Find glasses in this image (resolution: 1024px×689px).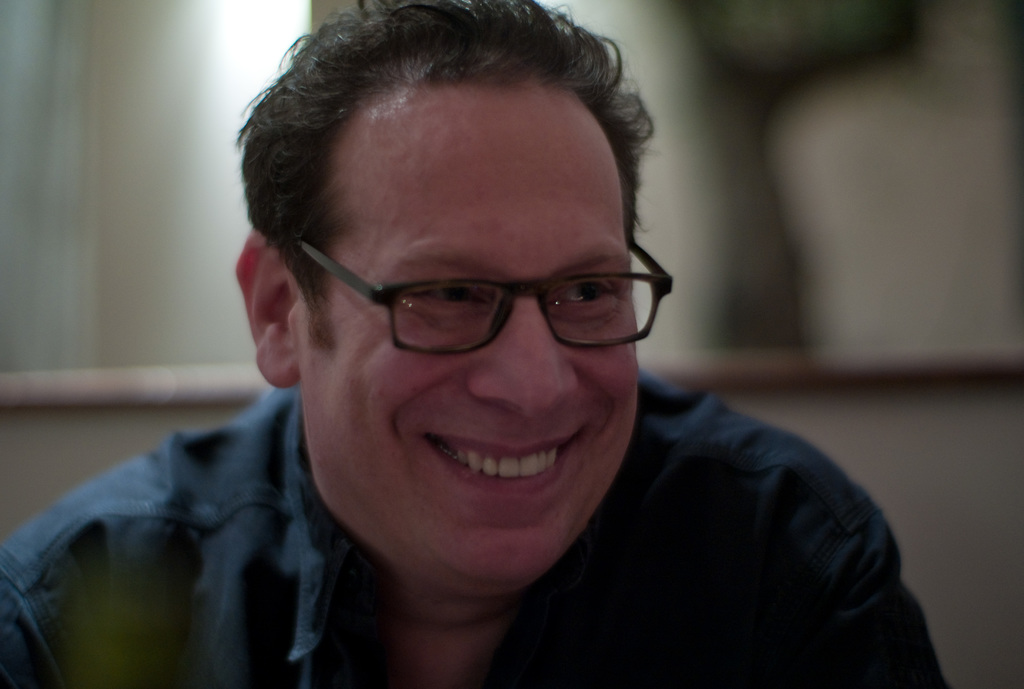
299/231/676/357.
